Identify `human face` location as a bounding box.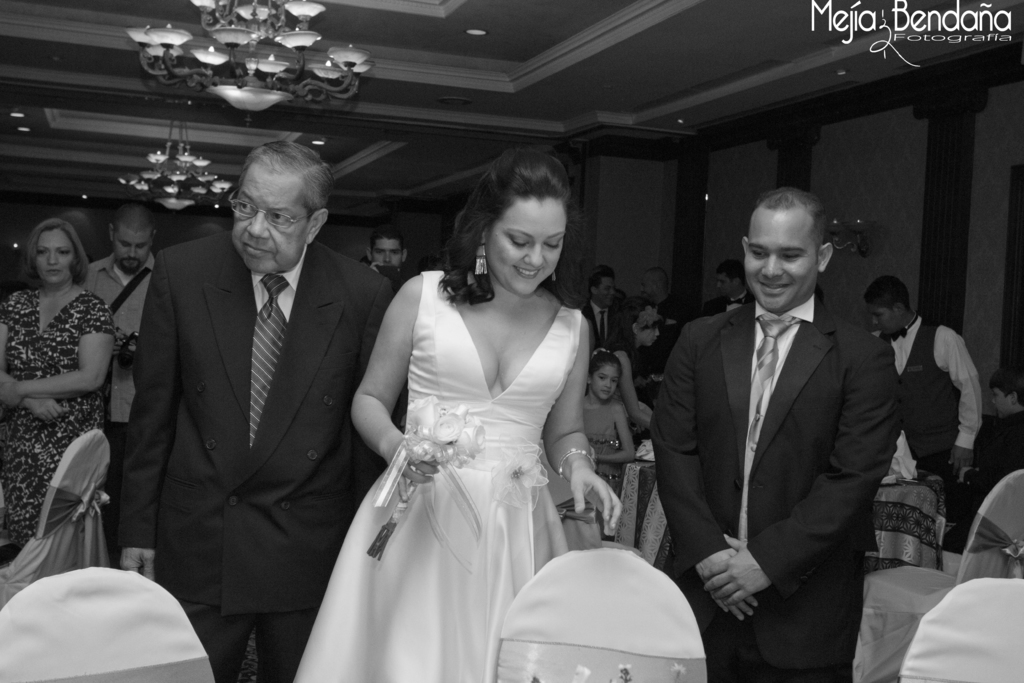
x1=744 y1=214 x2=812 y2=317.
